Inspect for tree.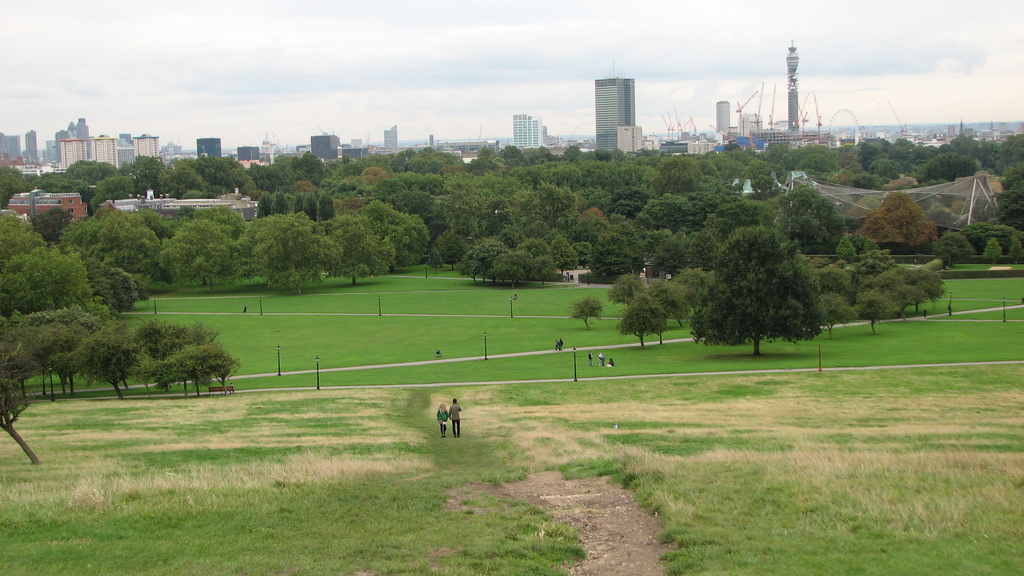
Inspection: bbox=(635, 223, 668, 265).
